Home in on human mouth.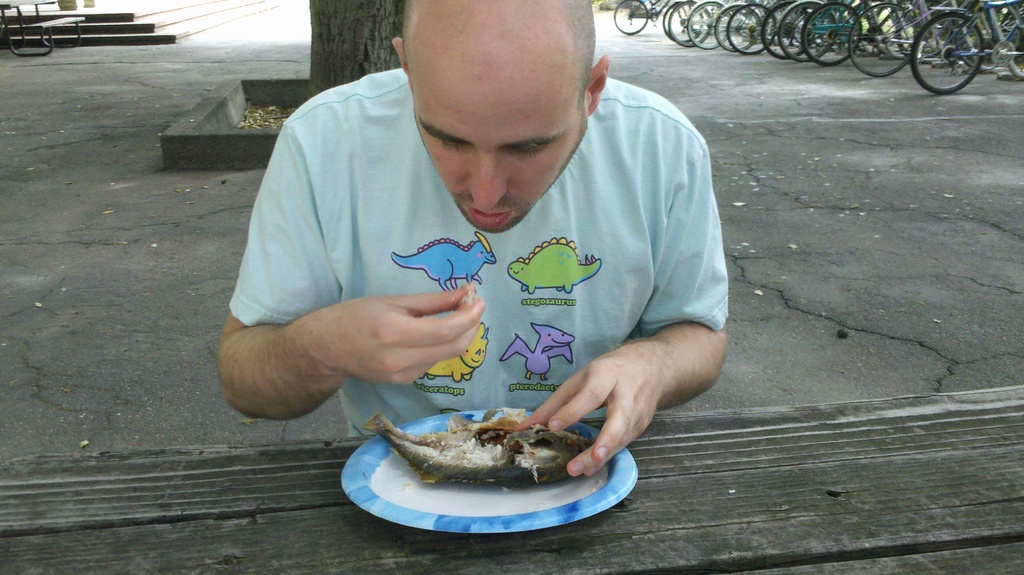
Homed in at left=465, top=204, right=510, bottom=228.
